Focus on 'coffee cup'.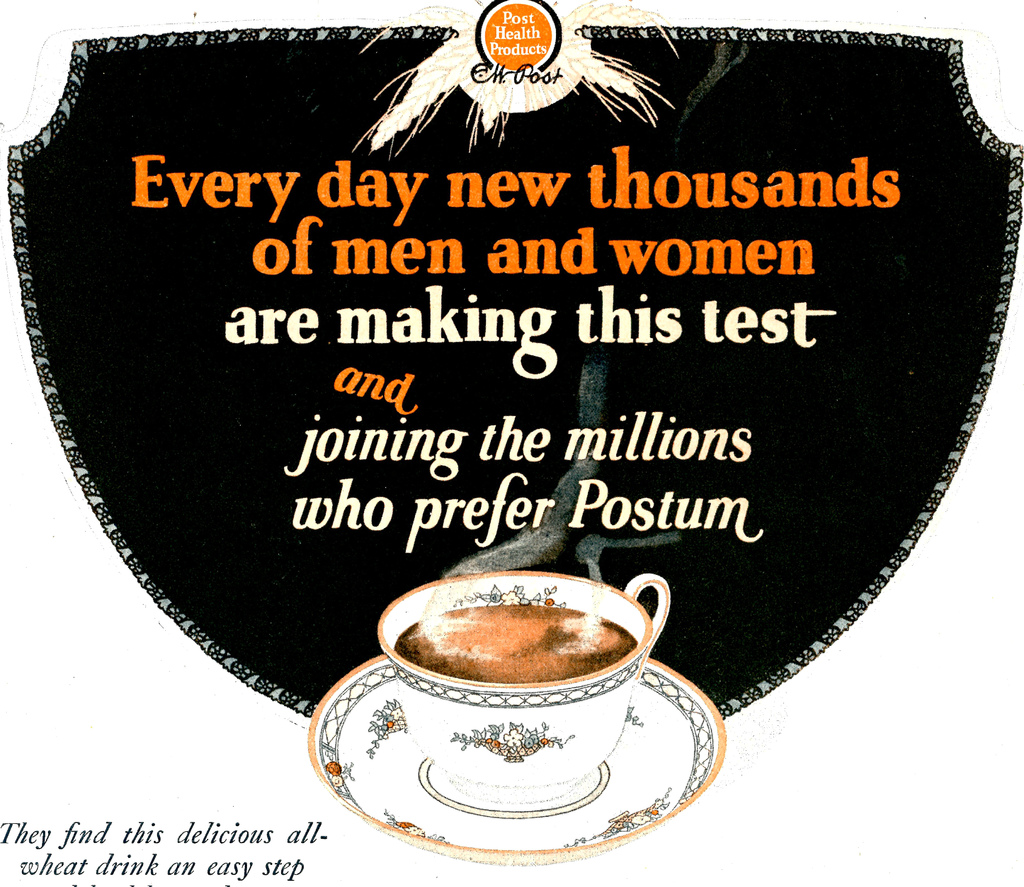
Focused at BBox(378, 566, 673, 803).
